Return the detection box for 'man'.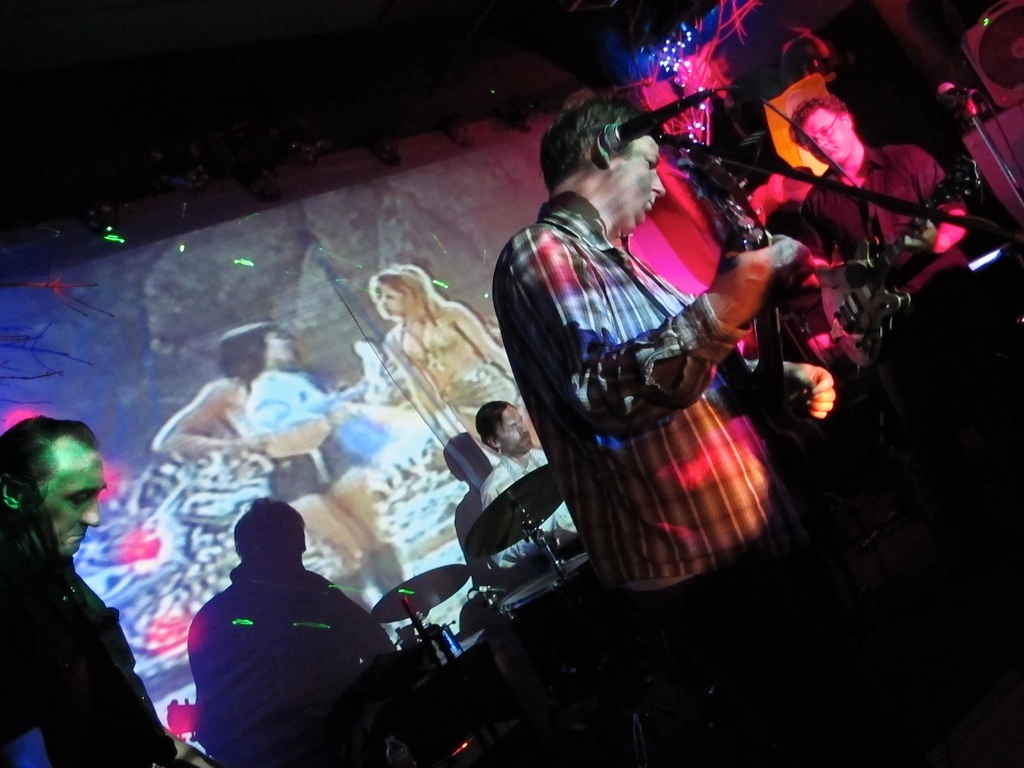
[479,394,584,576].
